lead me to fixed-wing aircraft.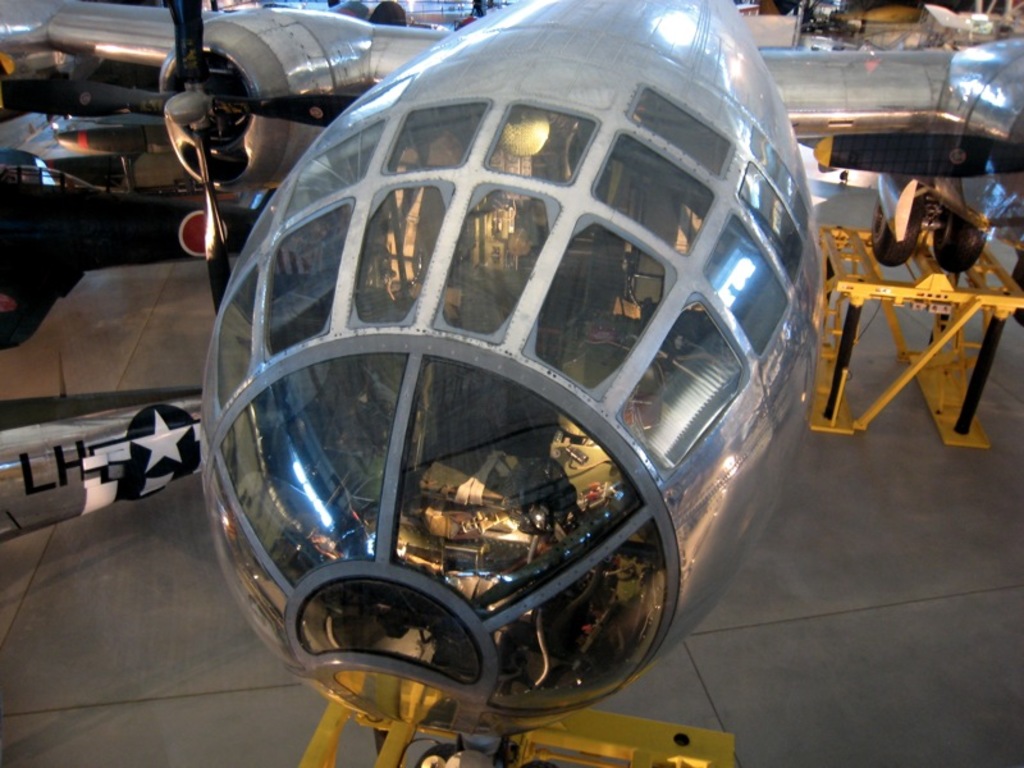
Lead to bbox=[3, 0, 1023, 732].
